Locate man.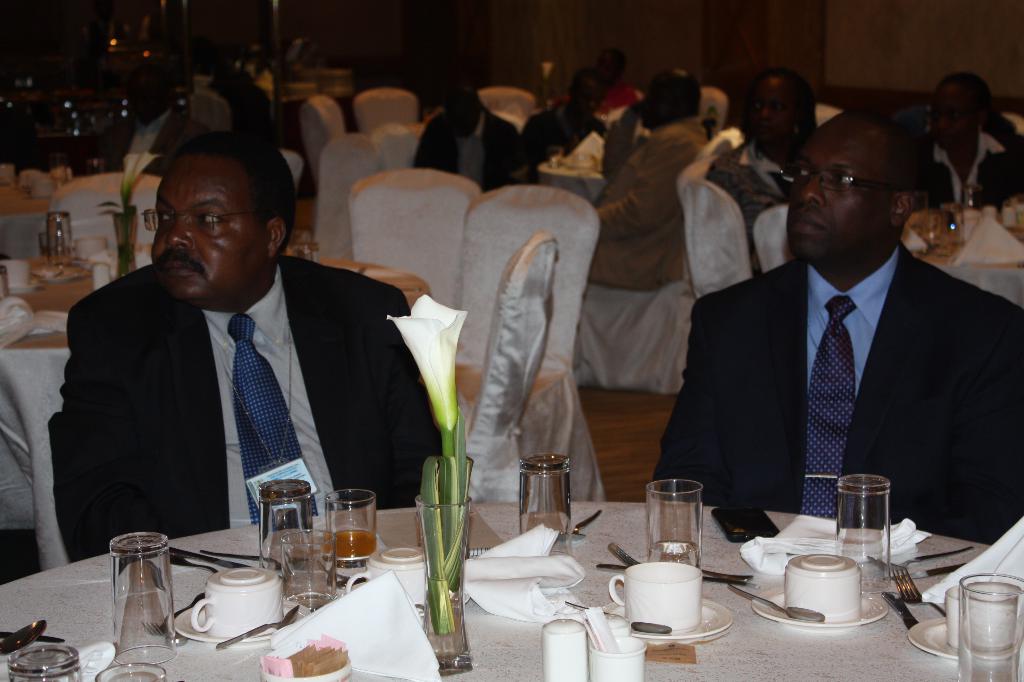
Bounding box: Rect(671, 99, 1008, 554).
